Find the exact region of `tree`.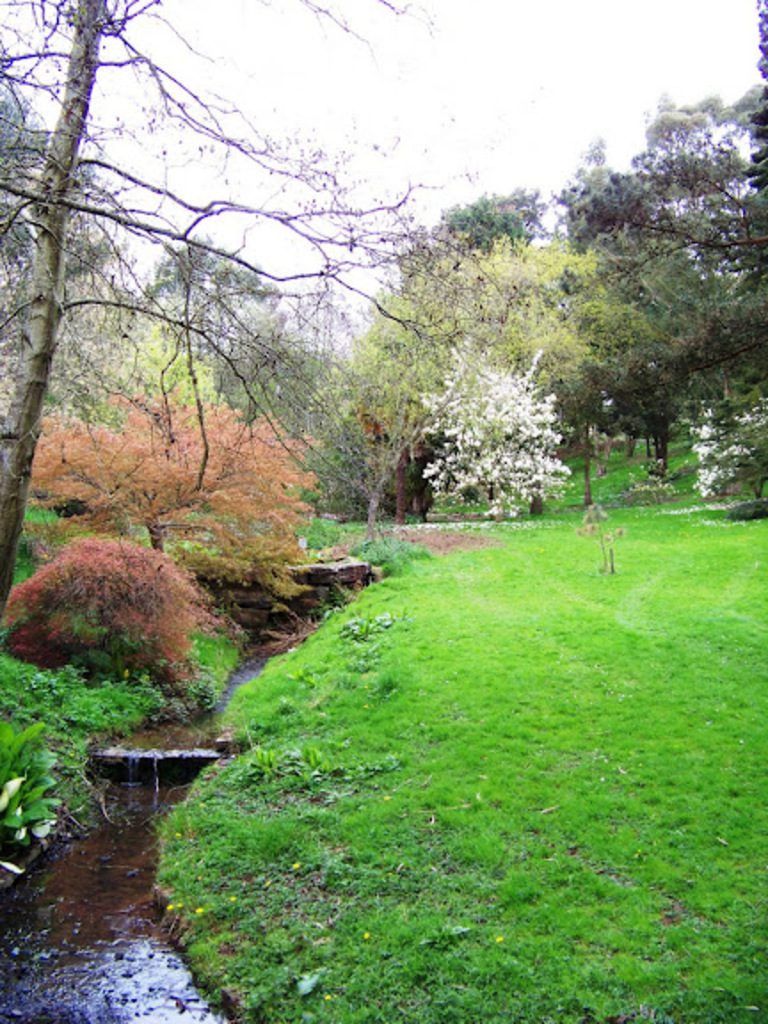
Exact region: 0 0 423 608.
